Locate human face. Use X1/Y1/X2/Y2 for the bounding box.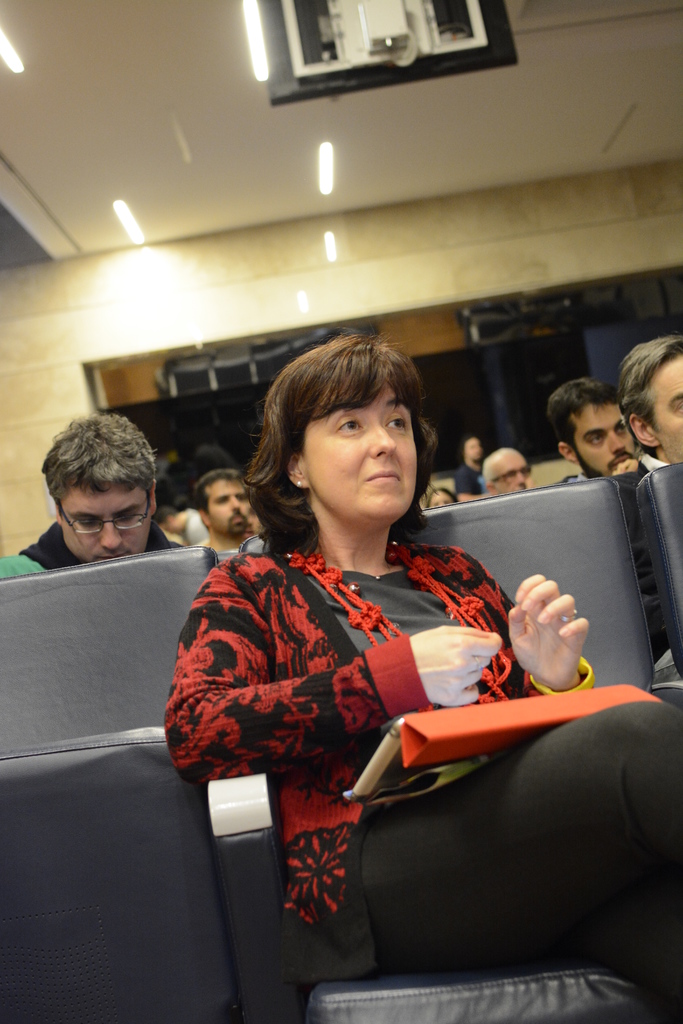
60/479/151/562.
